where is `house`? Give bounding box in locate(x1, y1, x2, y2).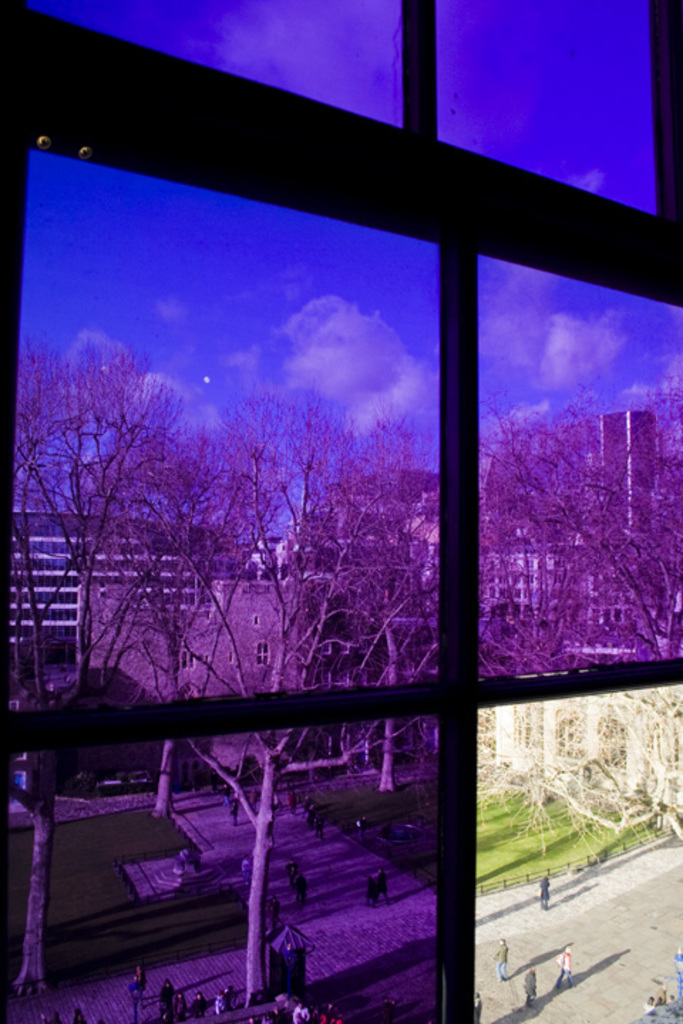
locate(471, 540, 682, 673).
